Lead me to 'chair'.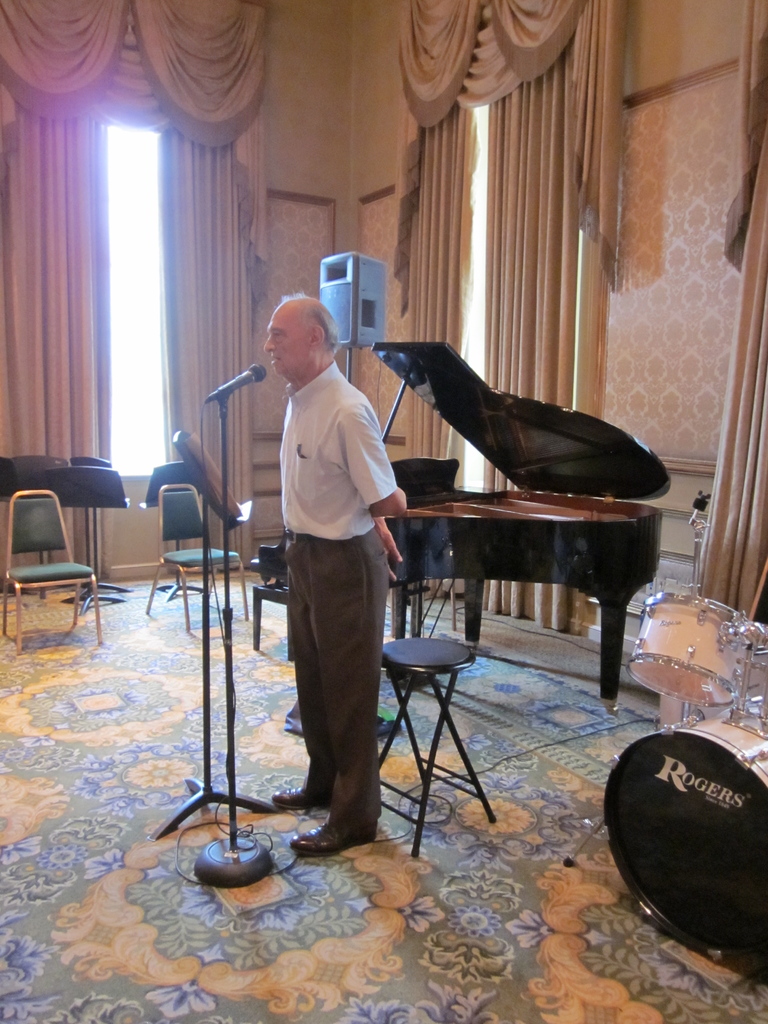
Lead to bbox(388, 627, 504, 872).
